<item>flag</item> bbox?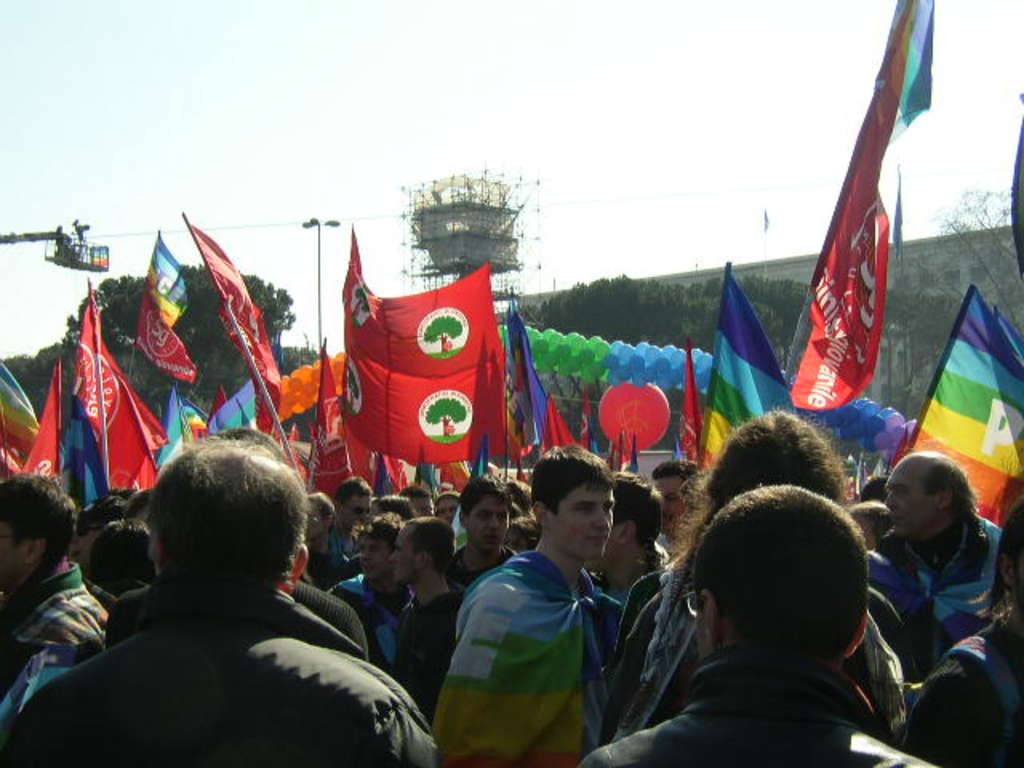
701/259/800/472
